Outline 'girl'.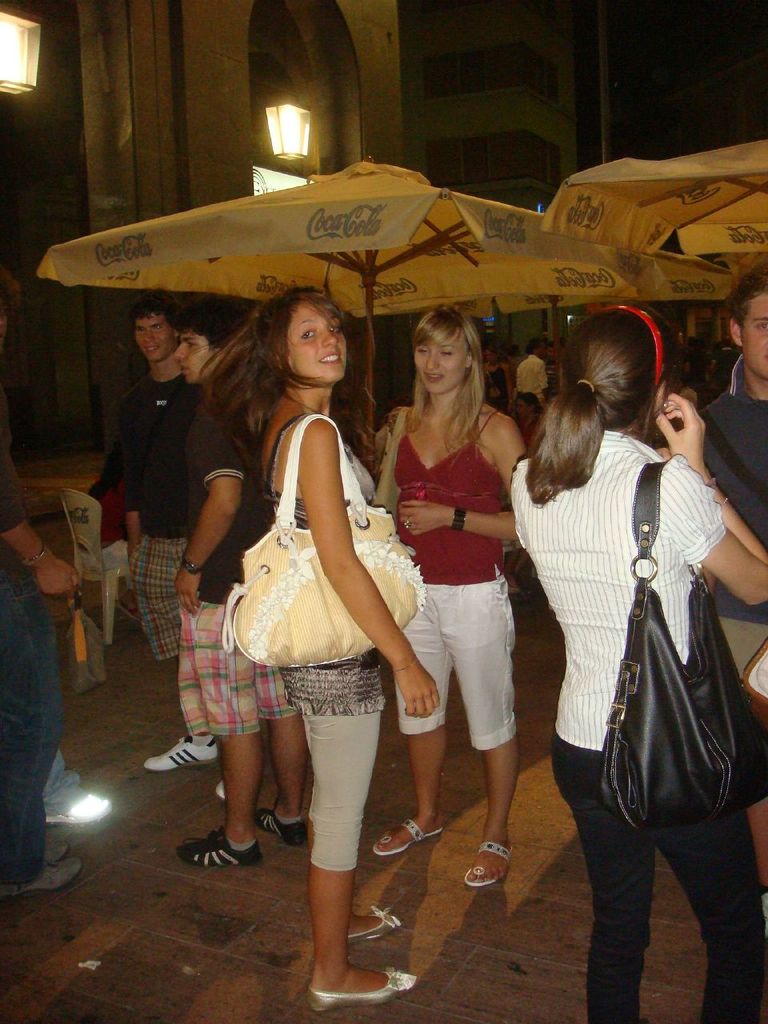
Outline: Rect(370, 308, 519, 892).
